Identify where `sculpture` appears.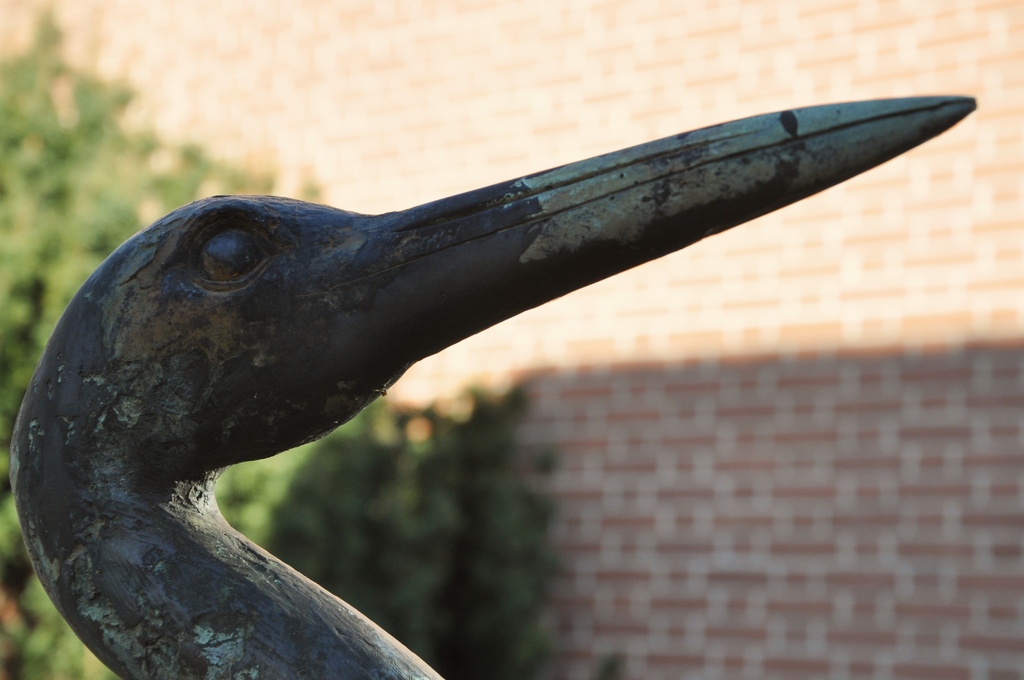
Appears at 0/88/980/679.
